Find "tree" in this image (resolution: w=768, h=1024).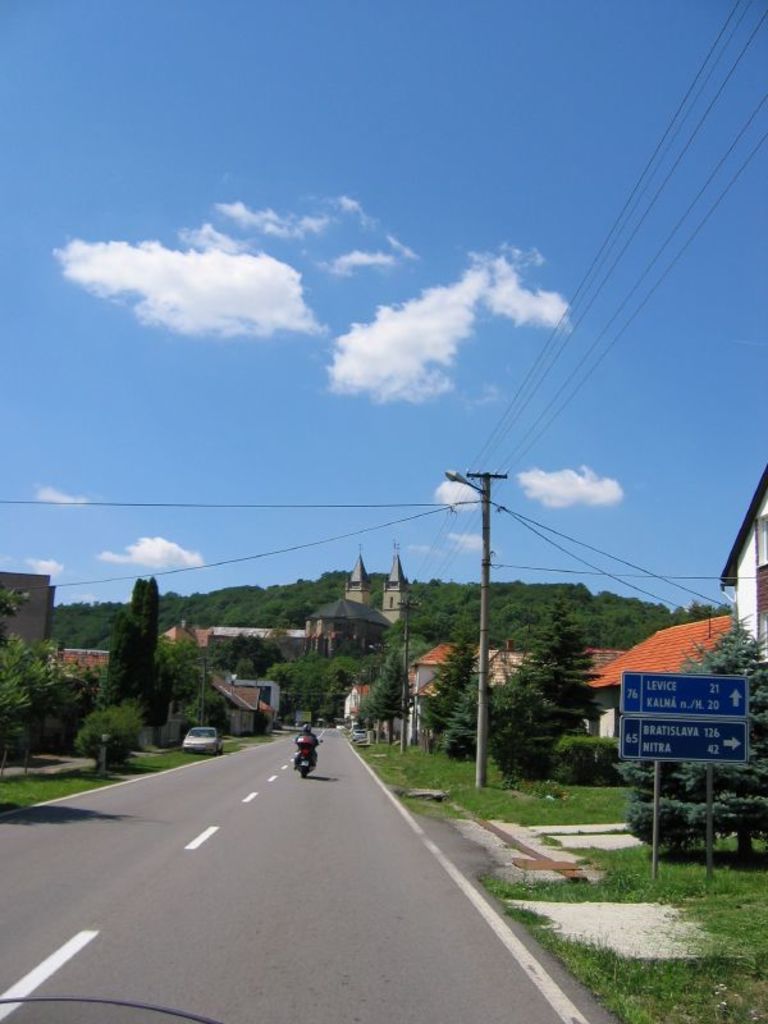
<bbox>224, 630, 323, 716</bbox>.
